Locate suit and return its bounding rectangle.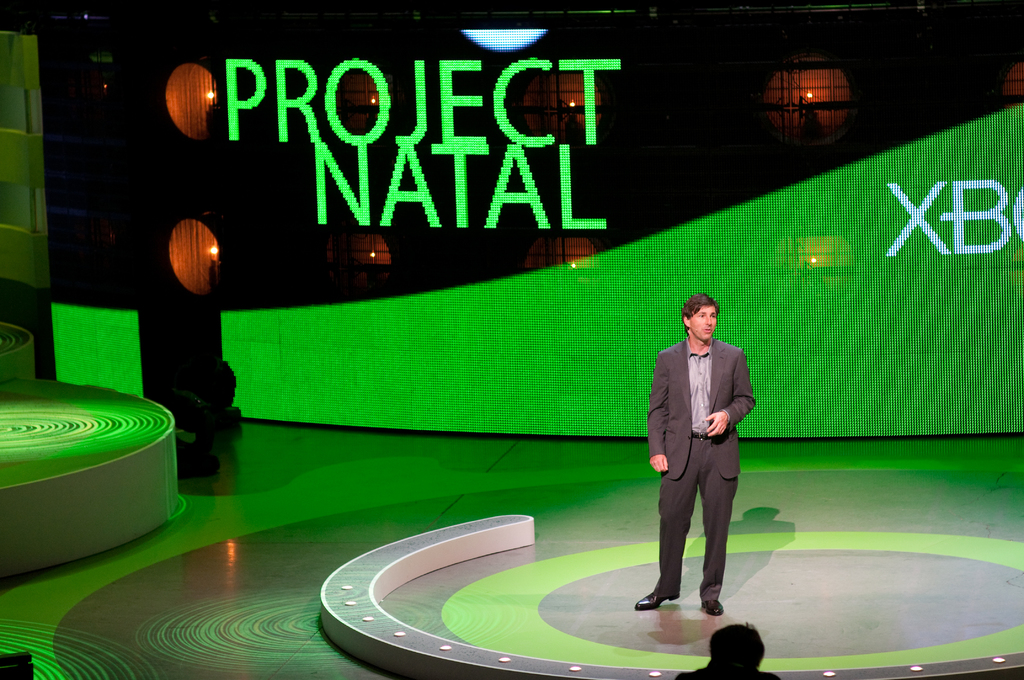
(656,354,753,622).
